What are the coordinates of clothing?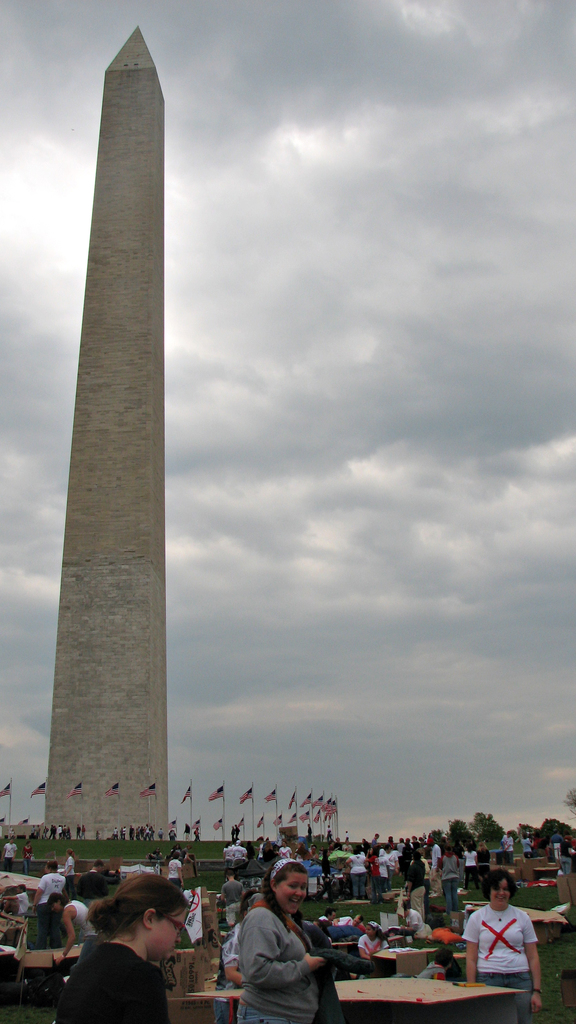
left=31, top=868, right=66, bottom=947.
